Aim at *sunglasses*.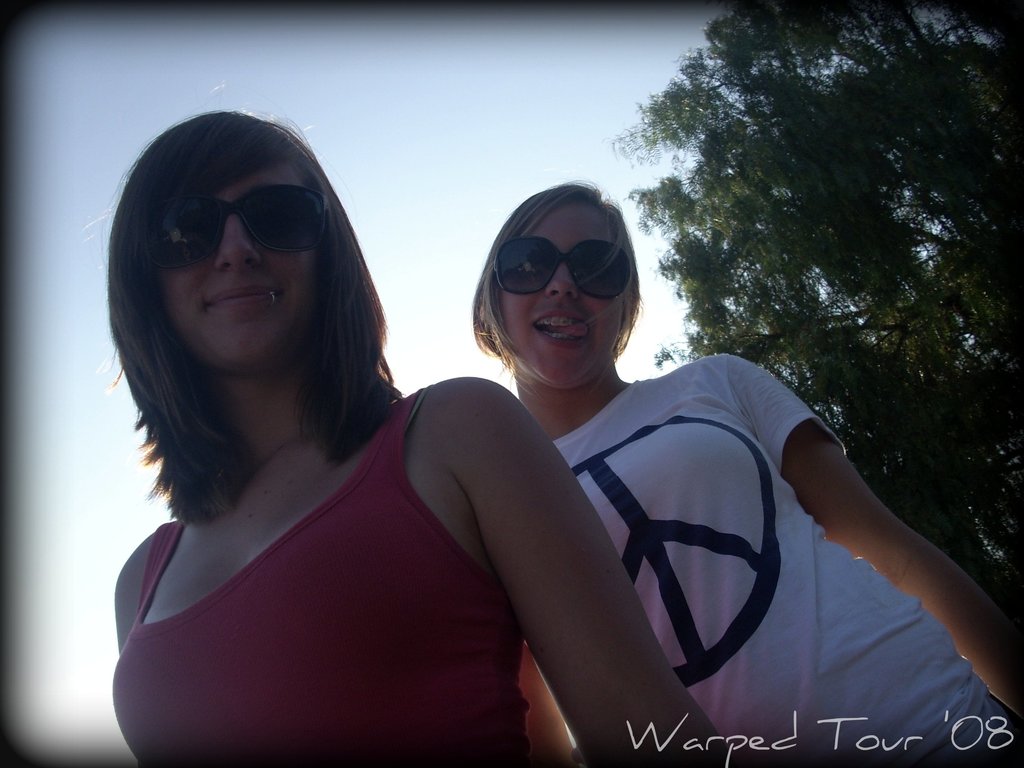
Aimed at locate(493, 236, 633, 294).
